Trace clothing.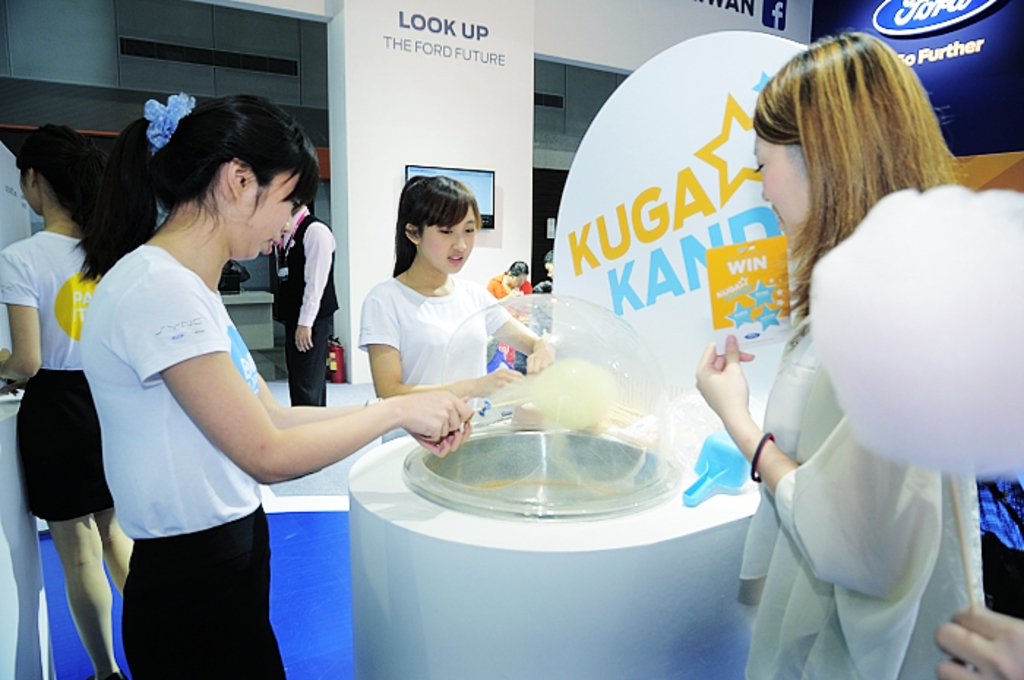
Traced to l=0, t=224, r=98, b=529.
